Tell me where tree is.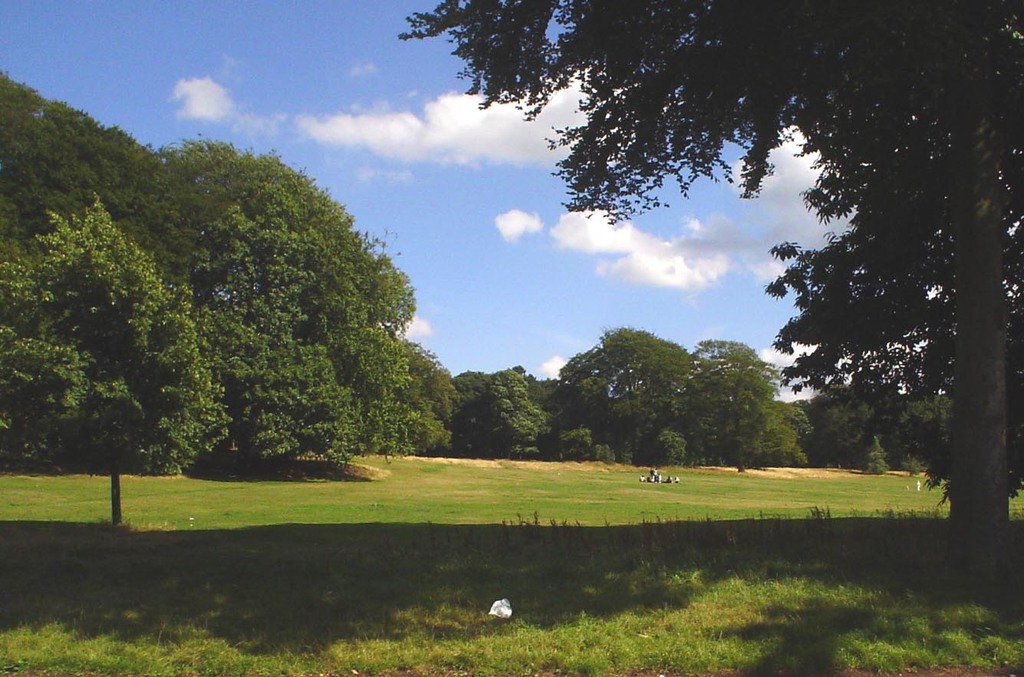
tree is at BBox(0, 200, 238, 532).
